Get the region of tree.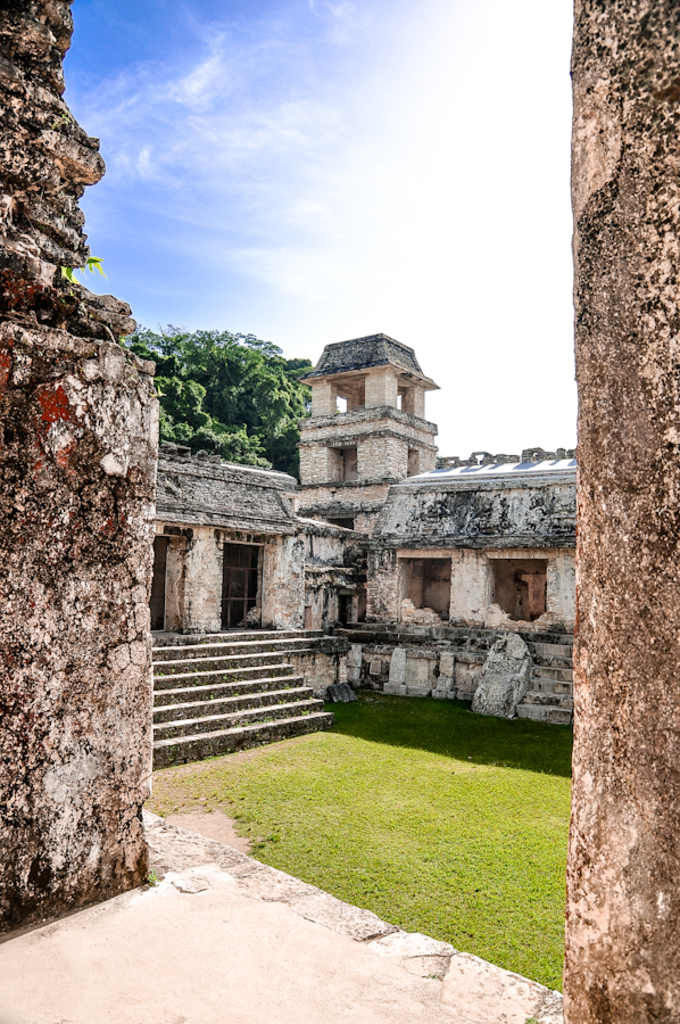
<bbox>138, 325, 310, 473</bbox>.
